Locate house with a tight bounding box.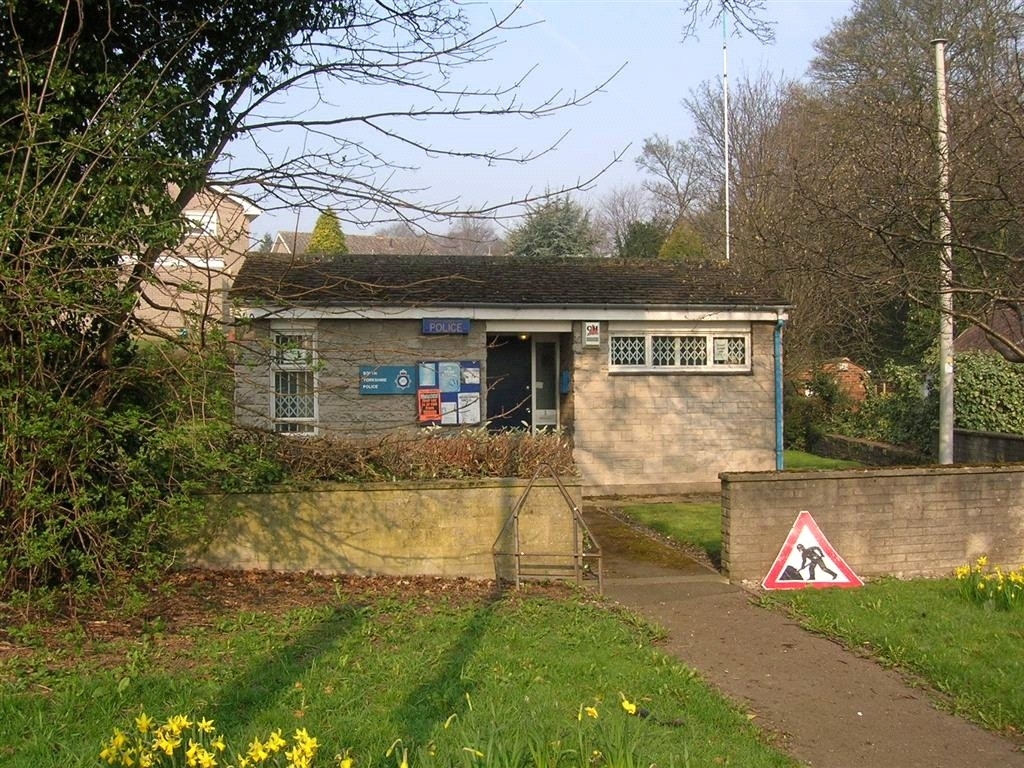
[left=222, top=224, right=833, bottom=474].
